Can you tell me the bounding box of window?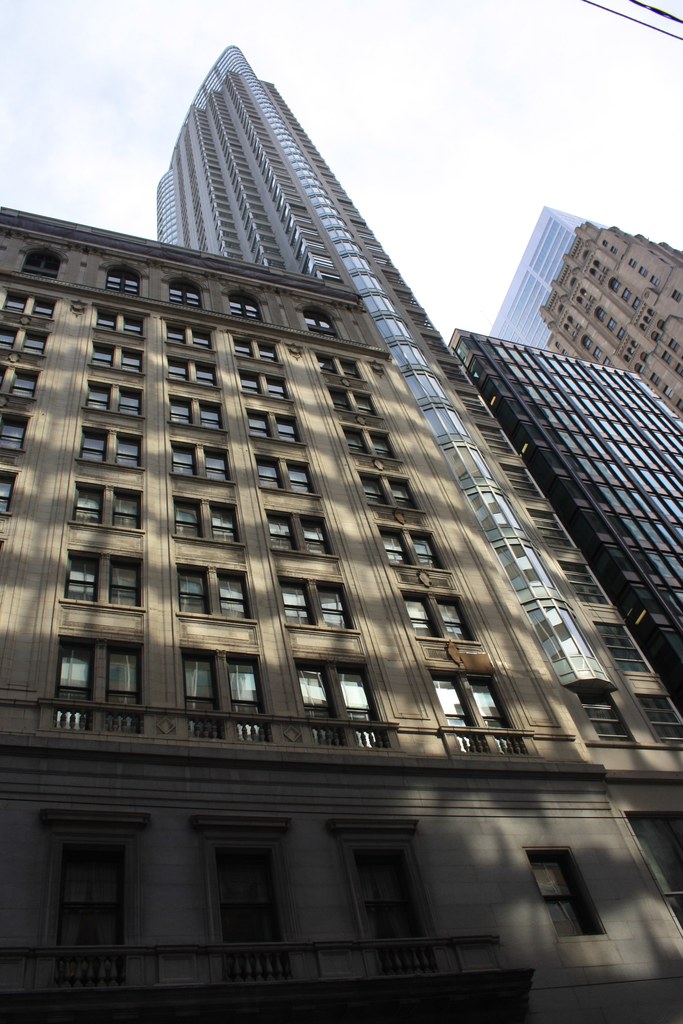
88:337:142:377.
